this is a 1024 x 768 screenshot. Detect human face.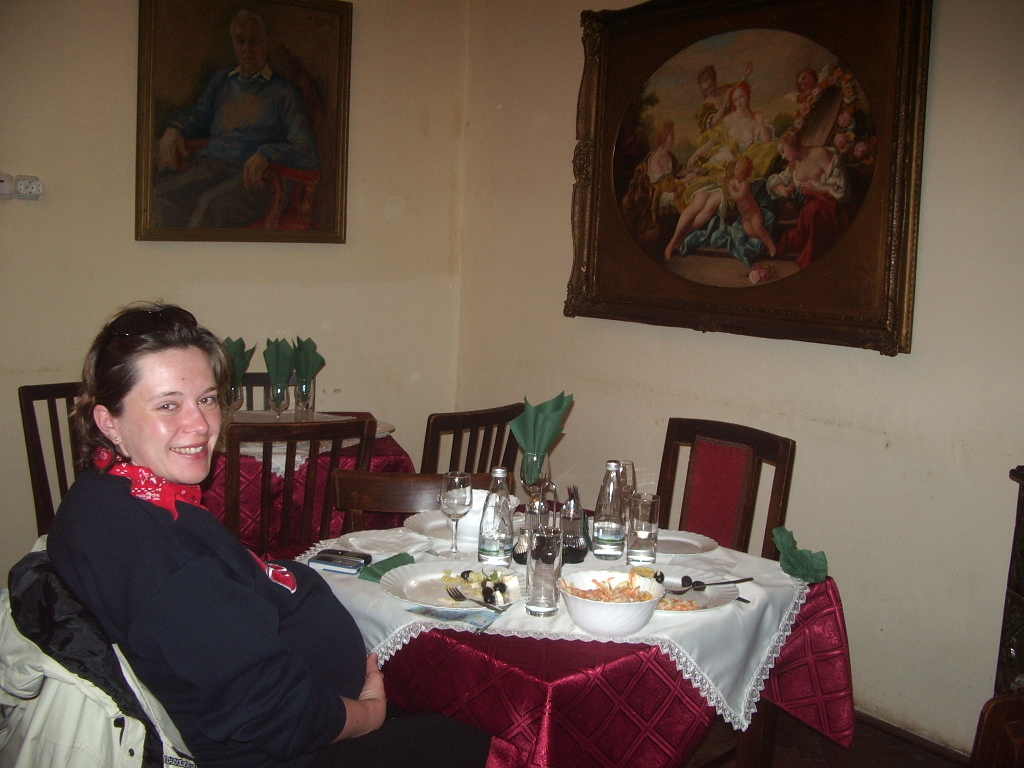
{"x1": 773, "y1": 185, "x2": 789, "y2": 195}.
